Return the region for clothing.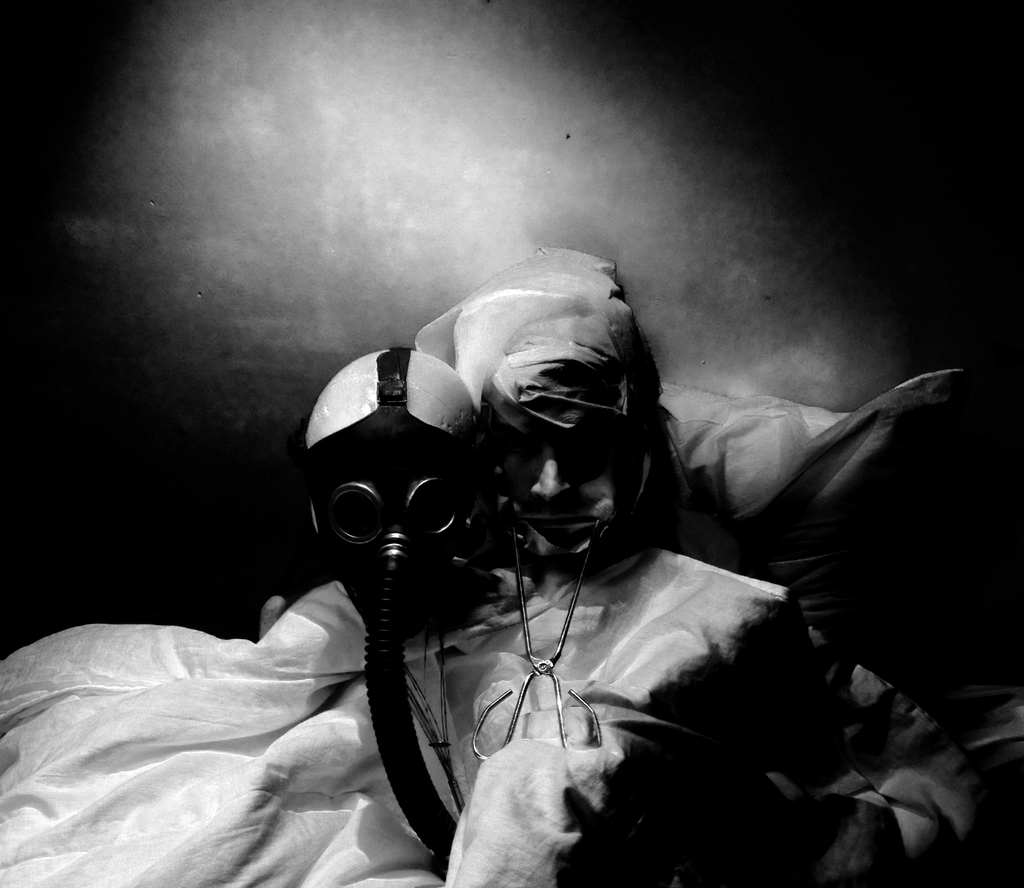
(x1=0, y1=582, x2=991, y2=887).
